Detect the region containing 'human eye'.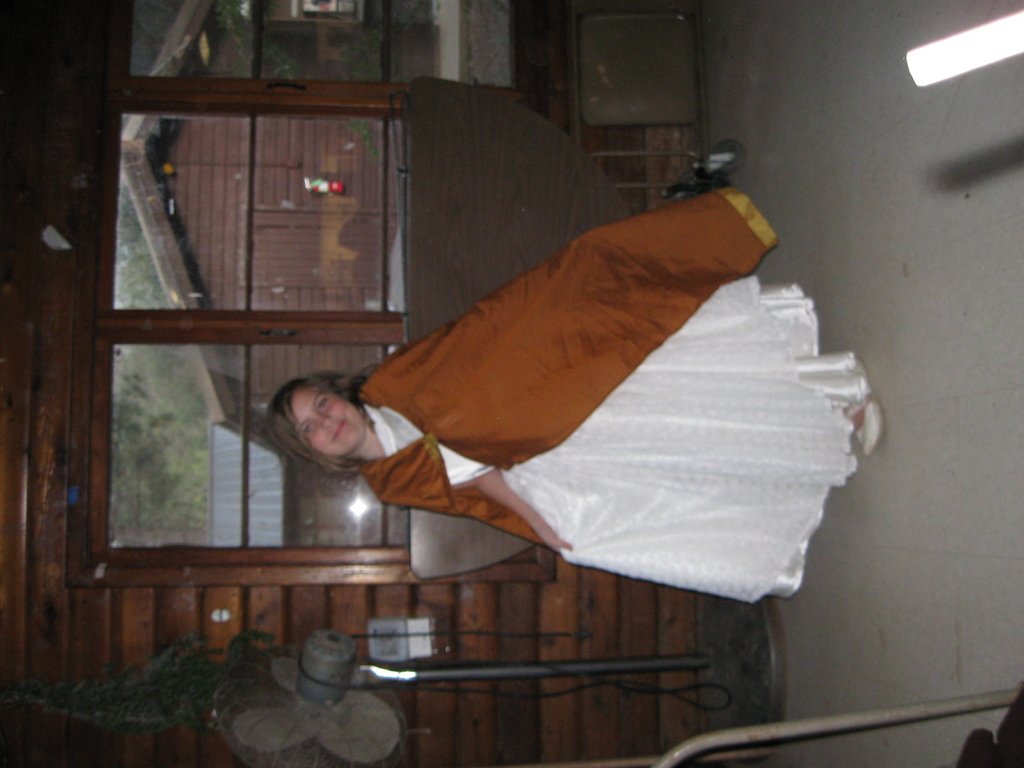
<region>317, 394, 328, 413</region>.
